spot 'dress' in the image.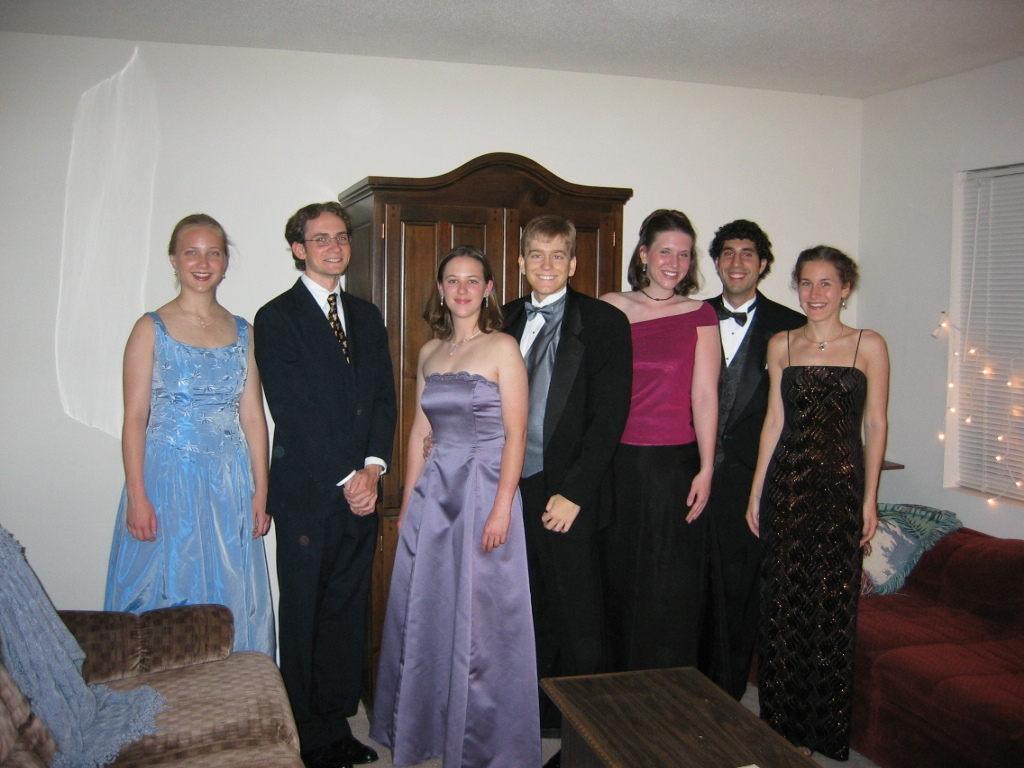
'dress' found at detection(370, 372, 538, 767).
